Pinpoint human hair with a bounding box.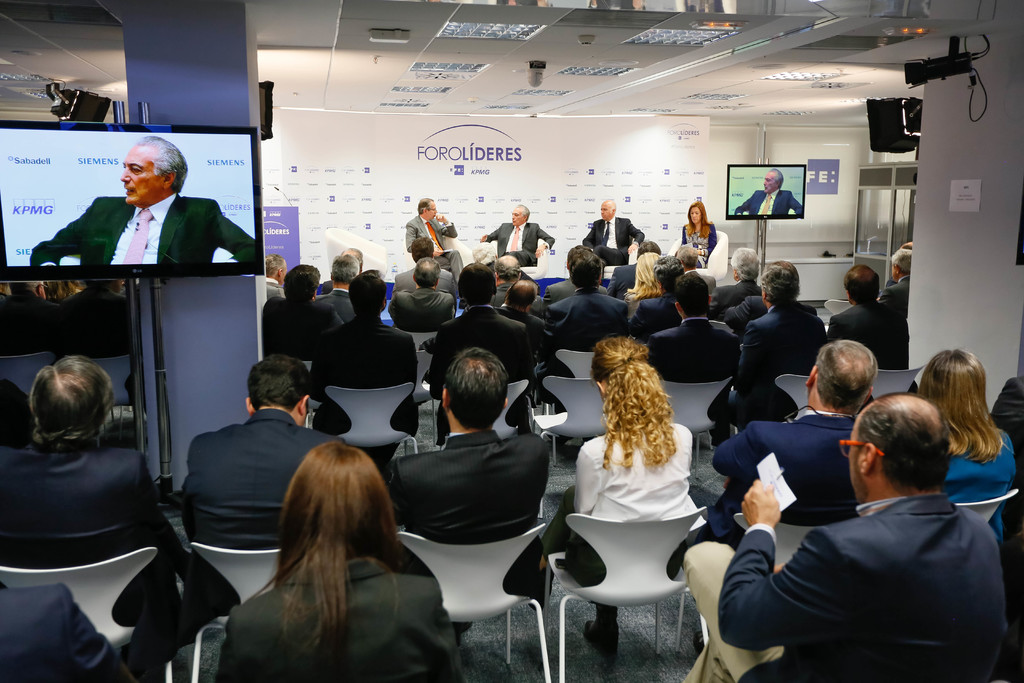
locate(893, 244, 916, 274).
